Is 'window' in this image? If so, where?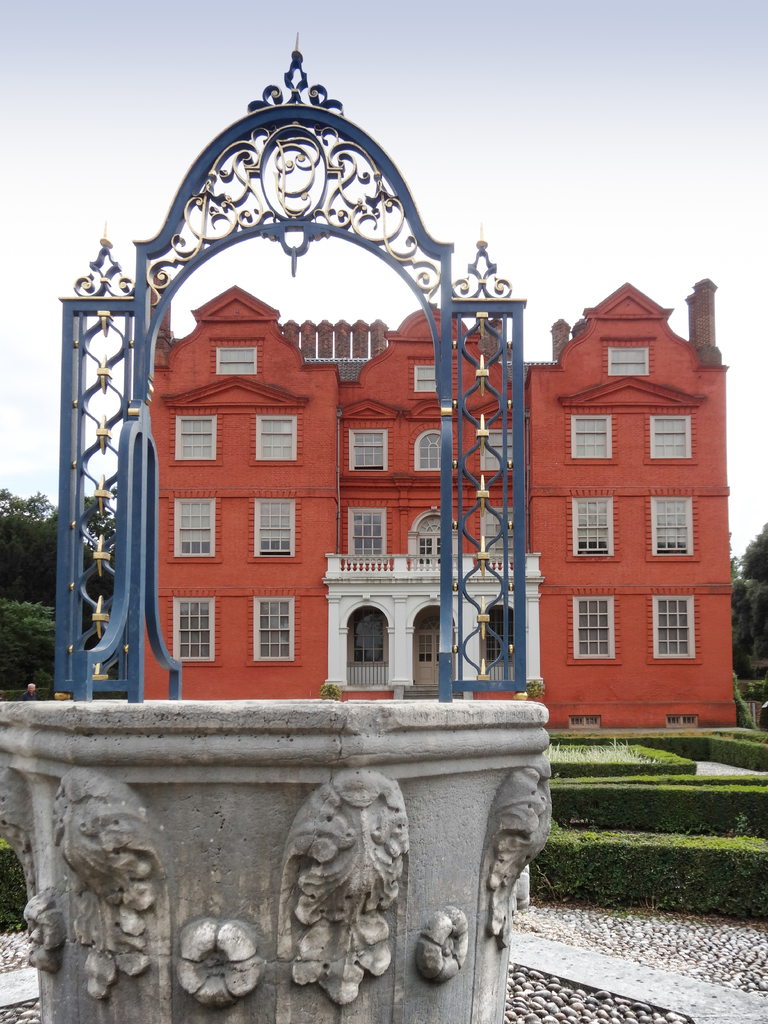
Yes, at detection(164, 491, 223, 564).
